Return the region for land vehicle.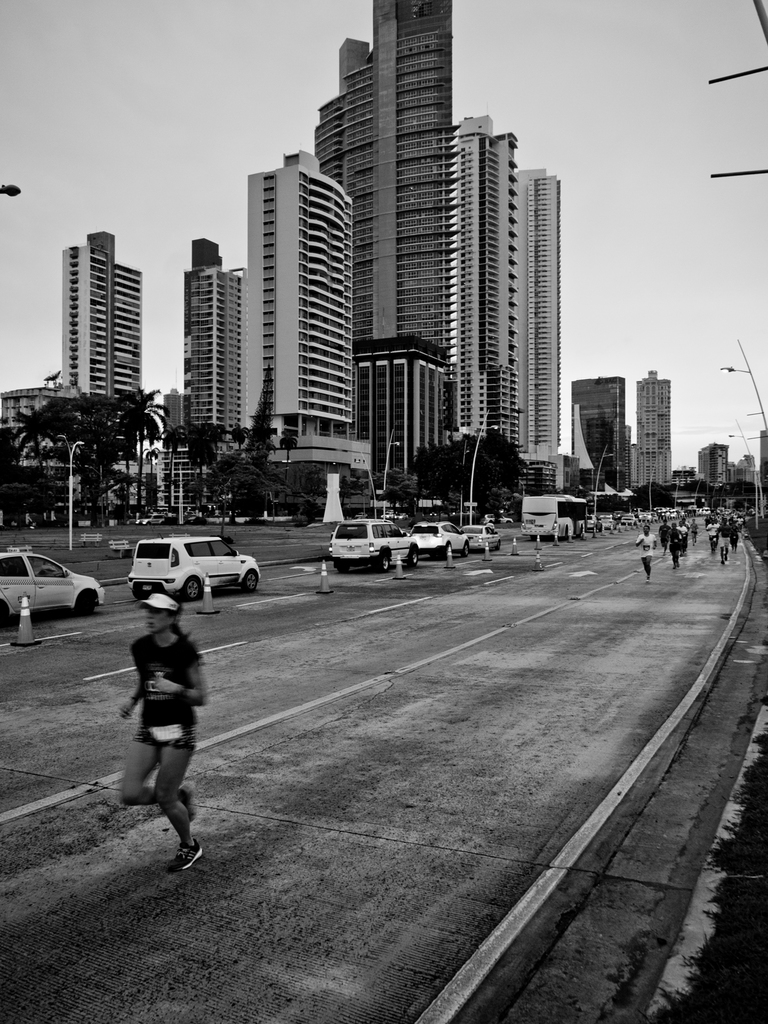
{"left": 116, "top": 527, "right": 260, "bottom": 606}.
